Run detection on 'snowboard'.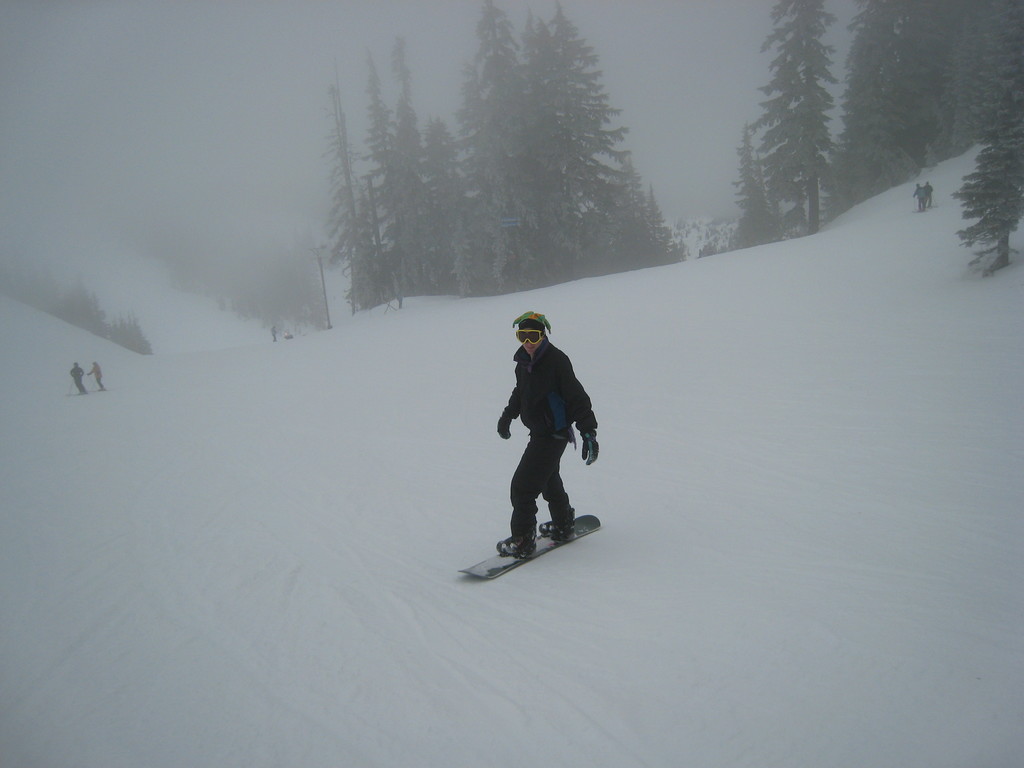
Result: bbox=(456, 513, 600, 580).
